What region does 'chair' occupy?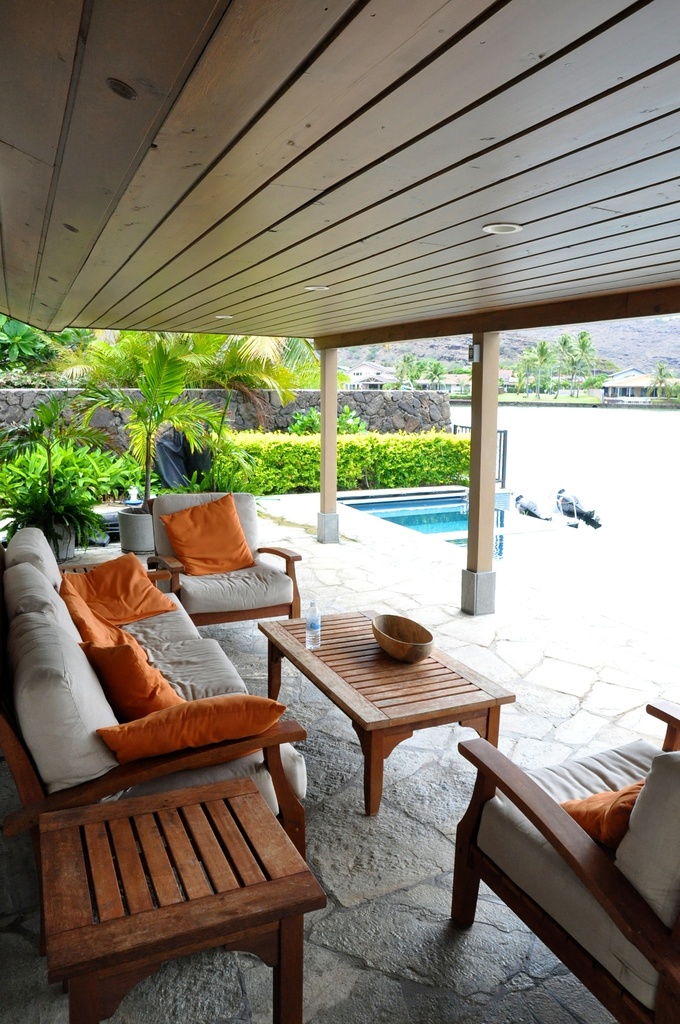
bbox=(146, 477, 304, 615).
